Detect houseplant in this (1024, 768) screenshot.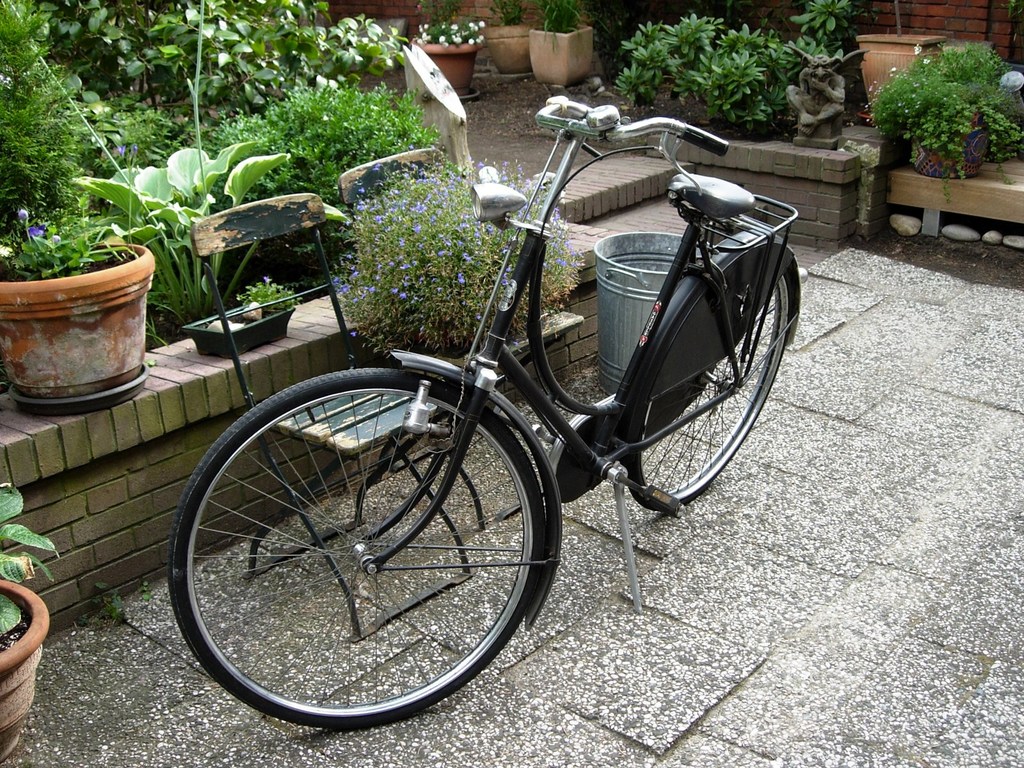
Detection: bbox=[7, 186, 157, 396].
